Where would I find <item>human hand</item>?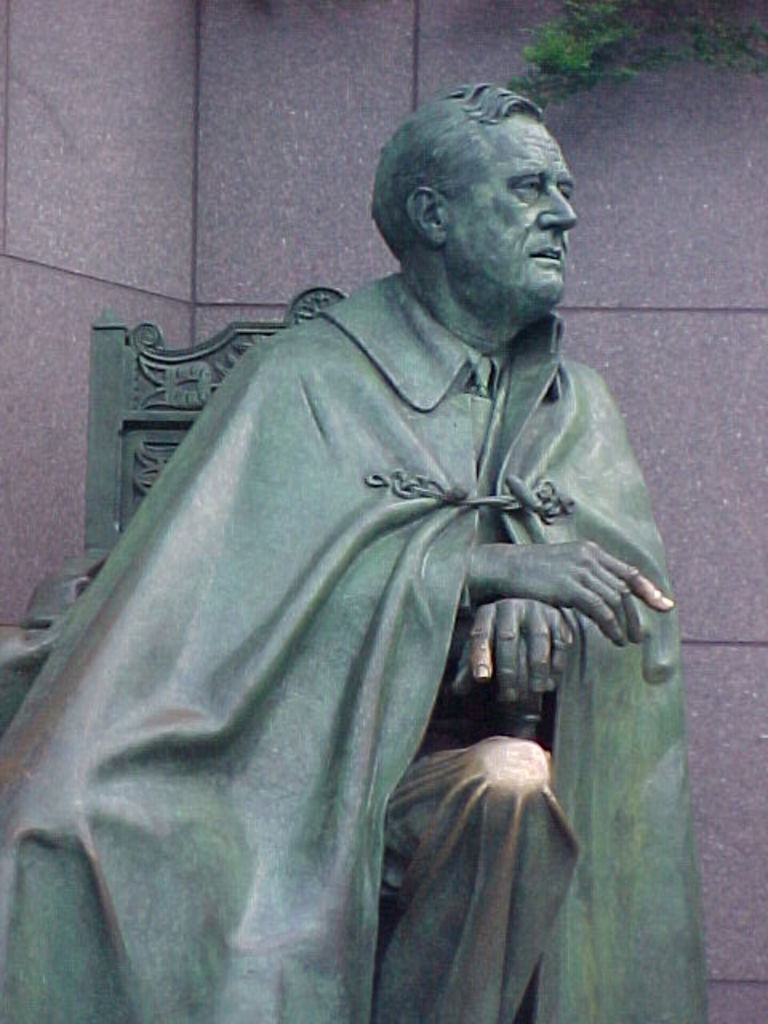
At 478,517,678,650.
